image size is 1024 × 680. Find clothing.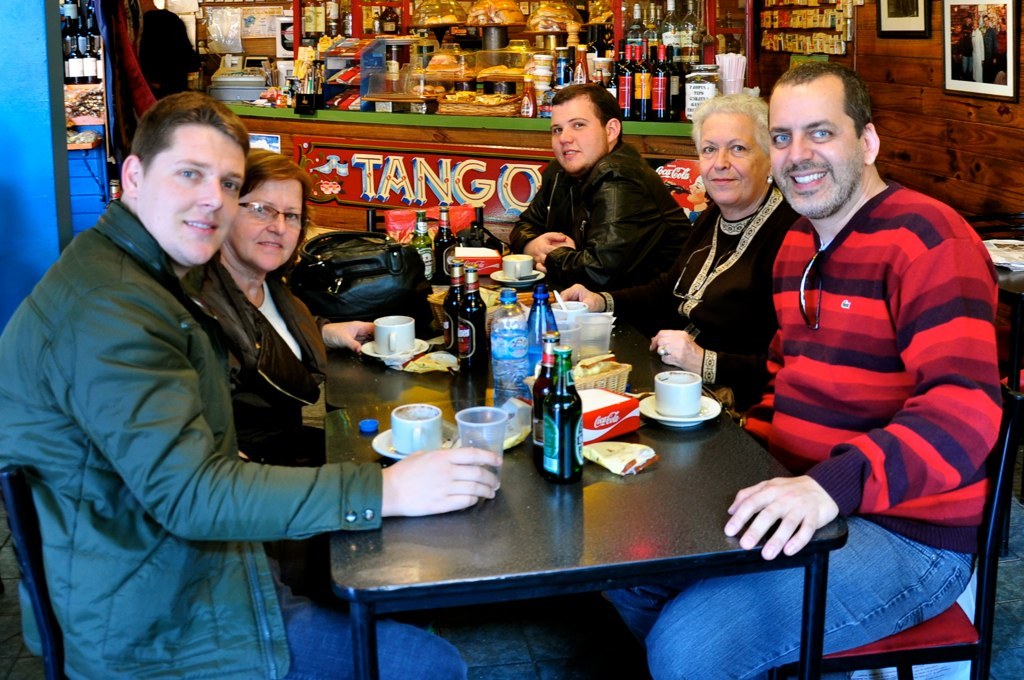
detection(595, 418, 977, 679).
